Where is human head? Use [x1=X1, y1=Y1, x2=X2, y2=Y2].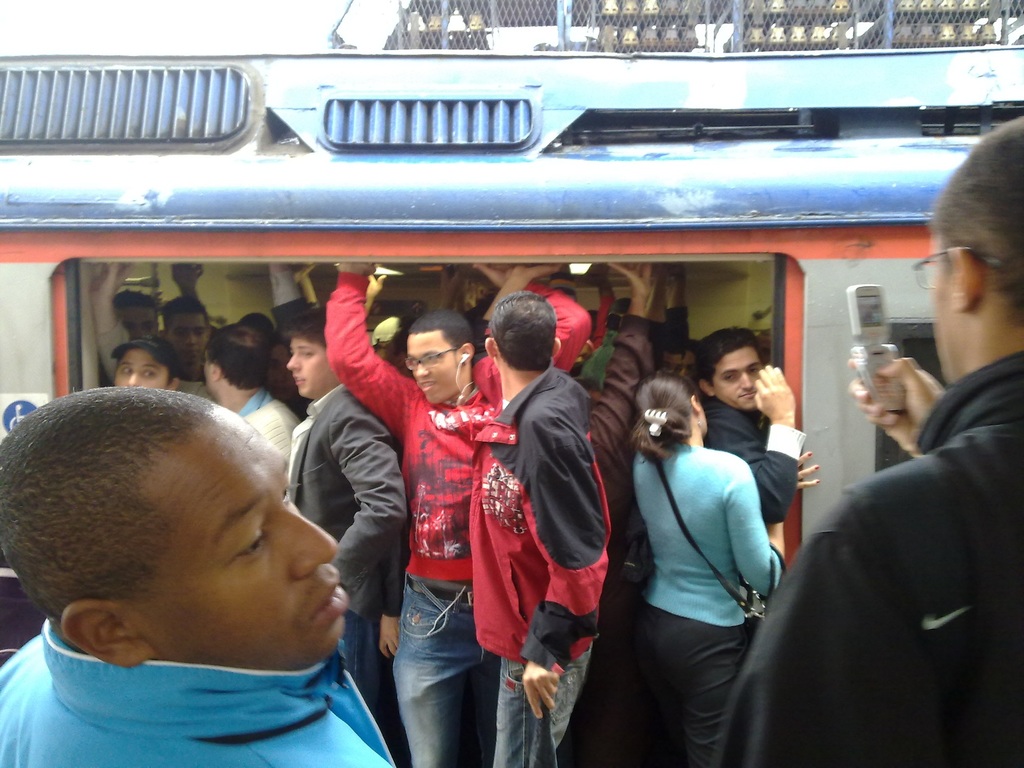
[x1=483, y1=289, x2=562, y2=371].
